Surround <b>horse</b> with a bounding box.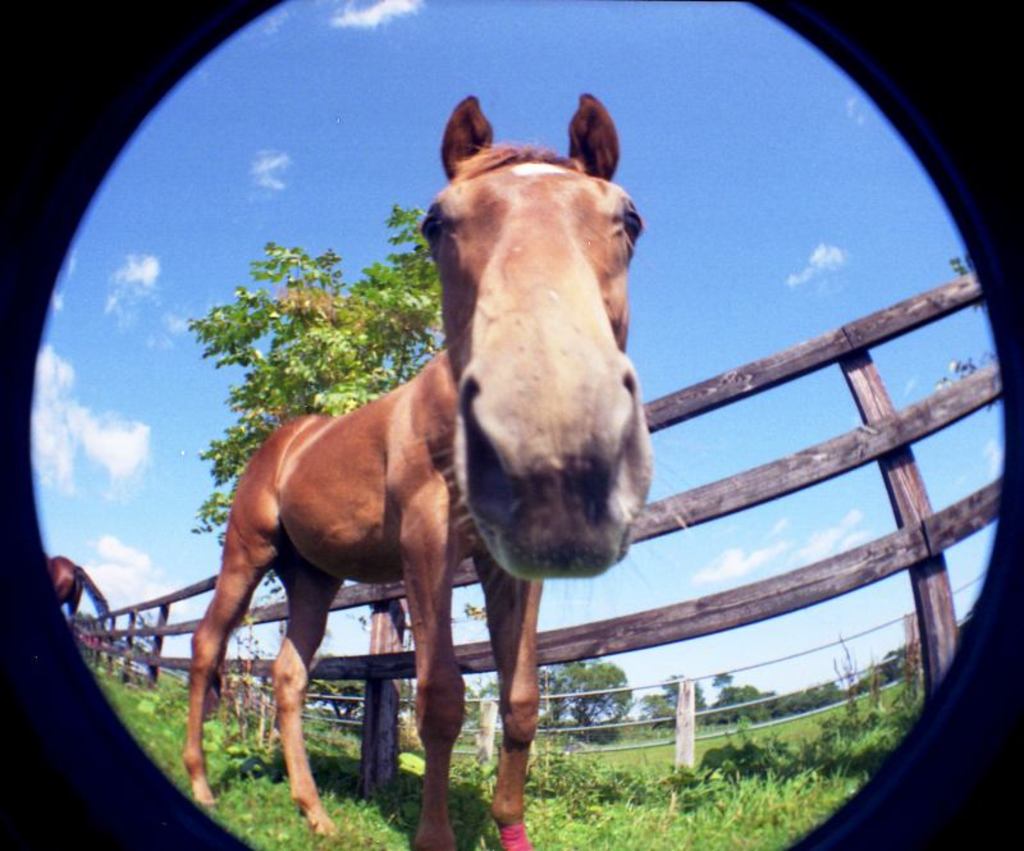
<bbox>42, 550, 119, 630</bbox>.
